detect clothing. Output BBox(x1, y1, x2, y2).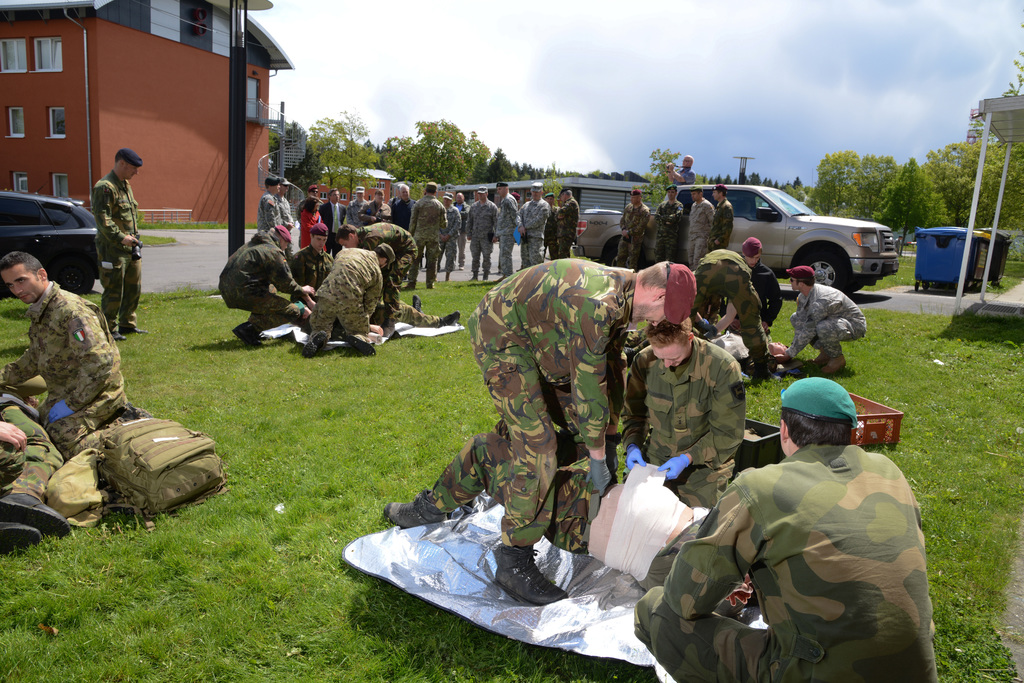
BBox(396, 199, 419, 219).
